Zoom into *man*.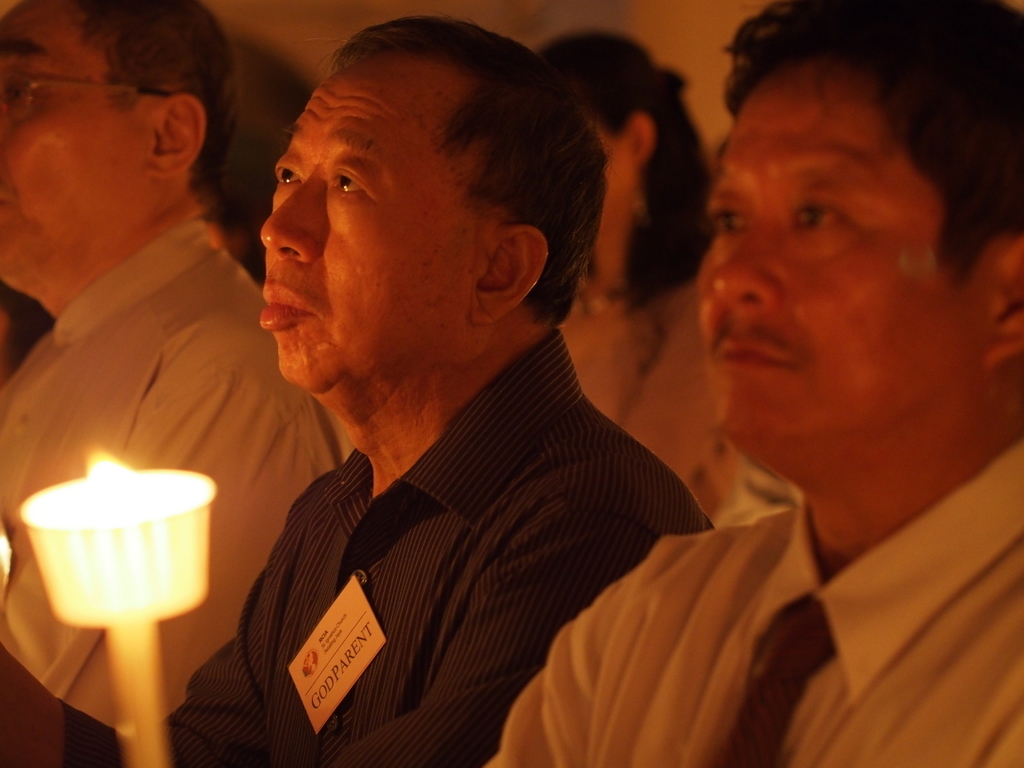
Zoom target: 483/0/1023/767.
